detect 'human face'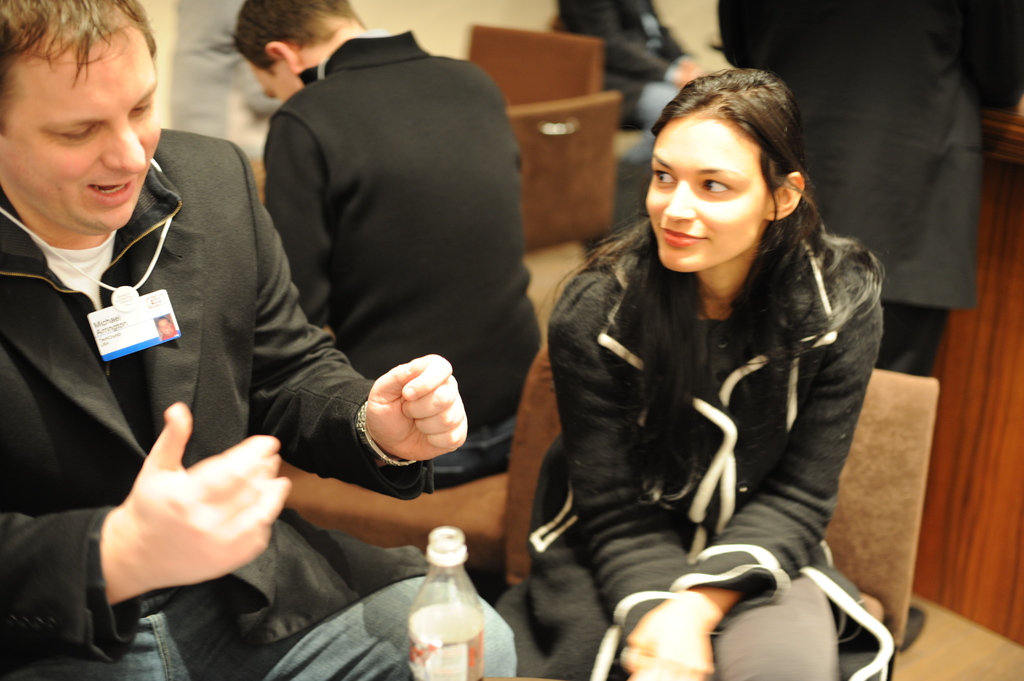
region(0, 28, 152, 233)
